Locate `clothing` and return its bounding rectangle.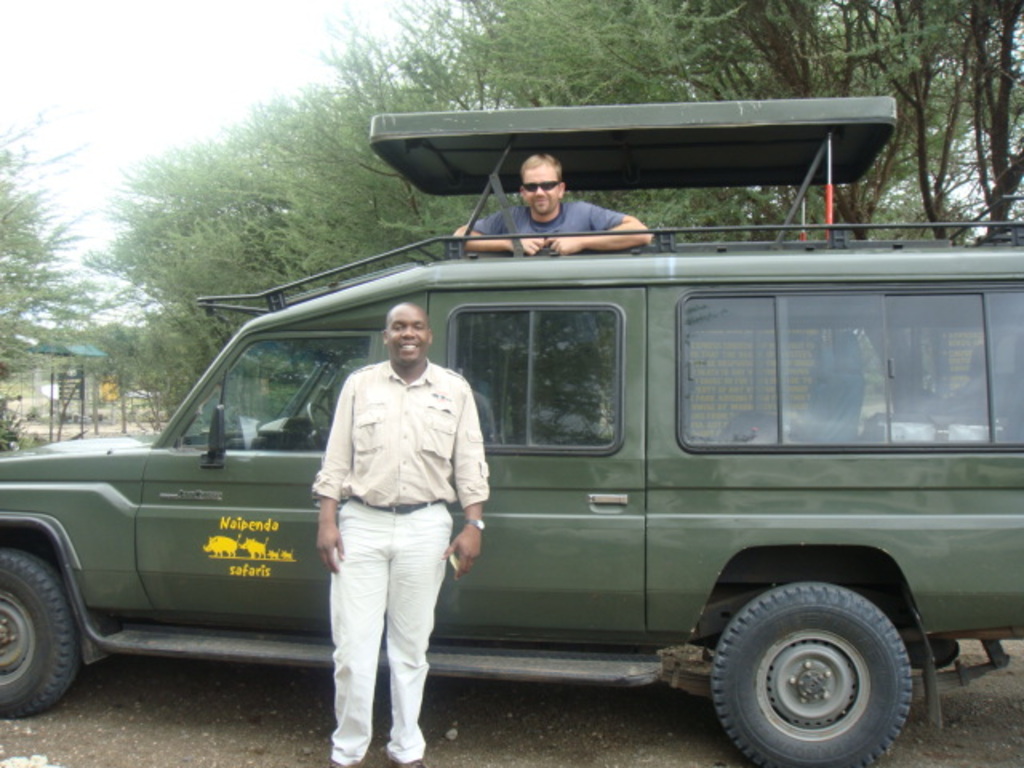
[477,192,624,251].
